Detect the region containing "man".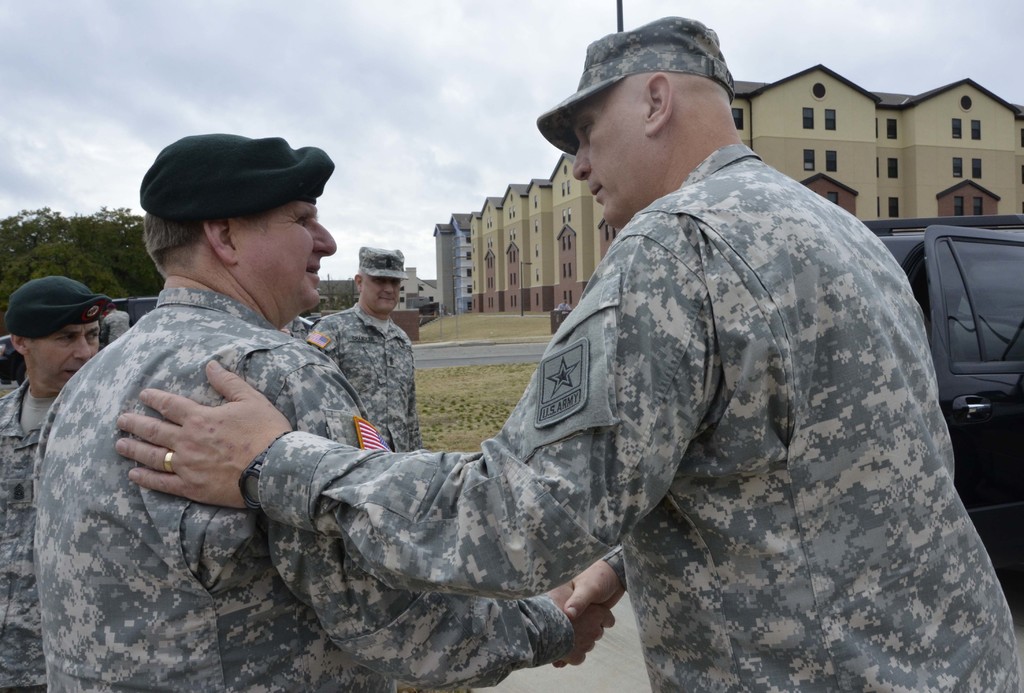
0:273:116:692.
